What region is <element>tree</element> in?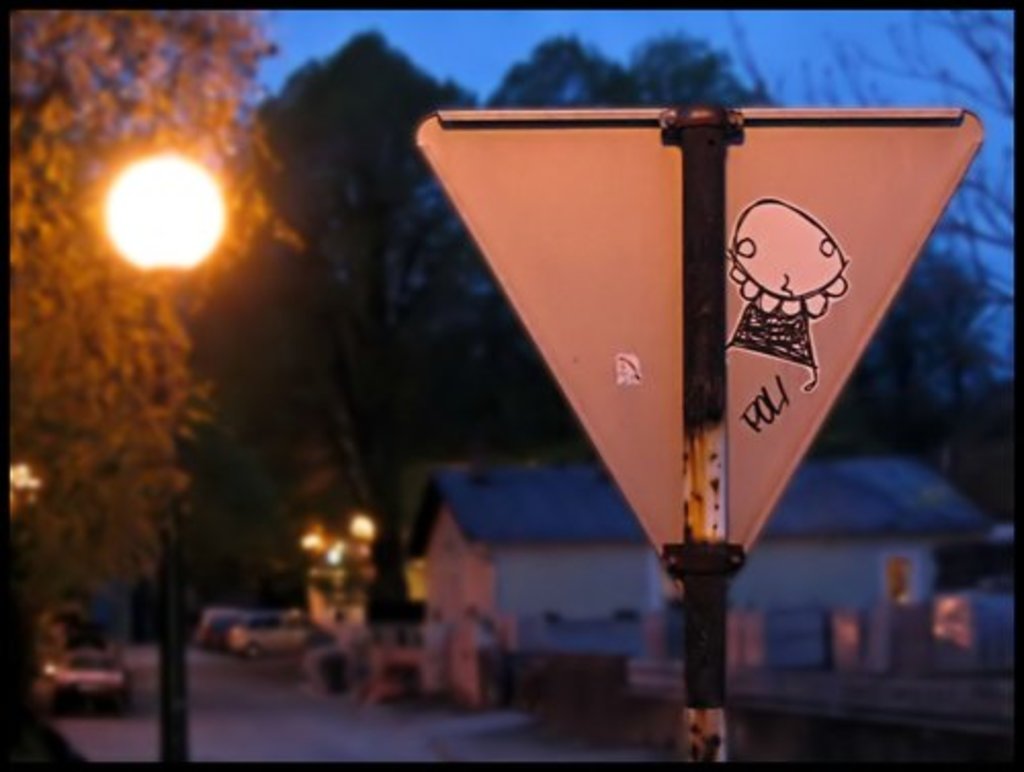
<bbox>618, 47, 784, 104</bbox>.
